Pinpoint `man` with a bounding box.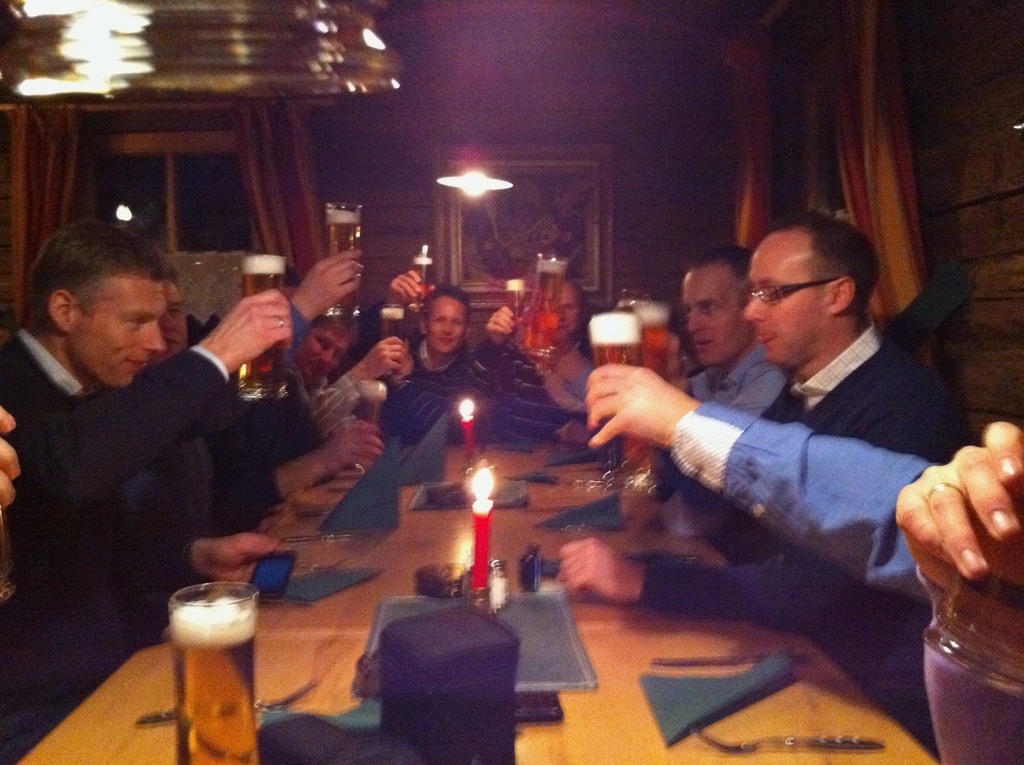
locate(465, 280, 595, 444).
